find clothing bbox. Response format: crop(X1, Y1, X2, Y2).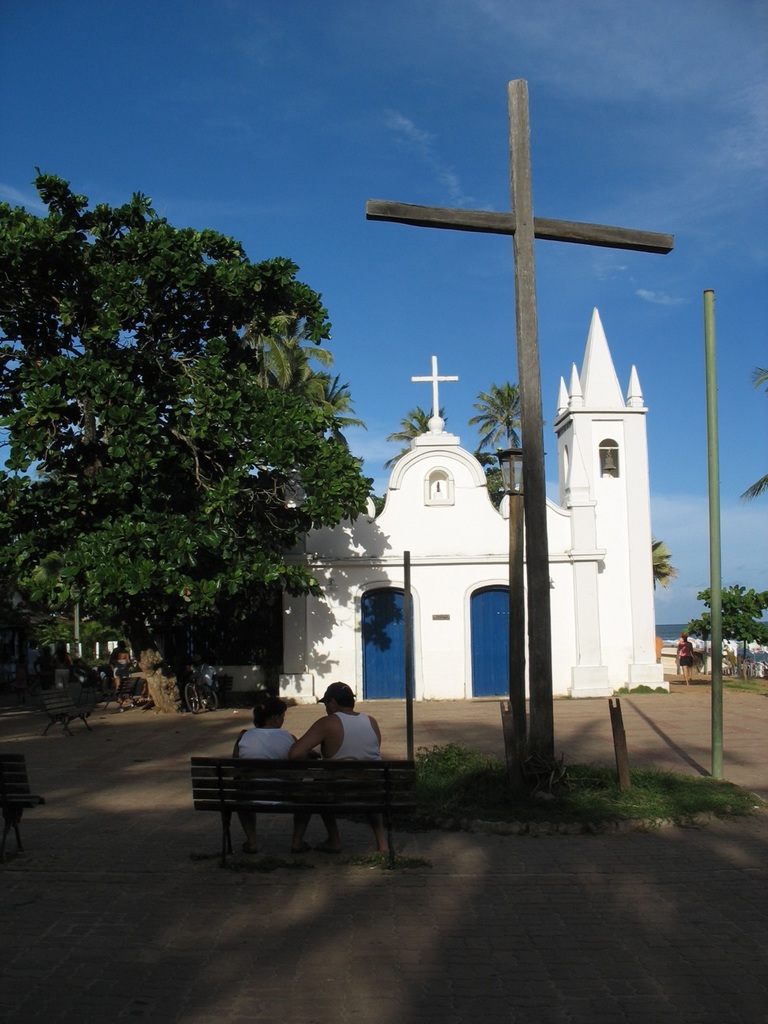
crop(678, 636, 697, 666).
